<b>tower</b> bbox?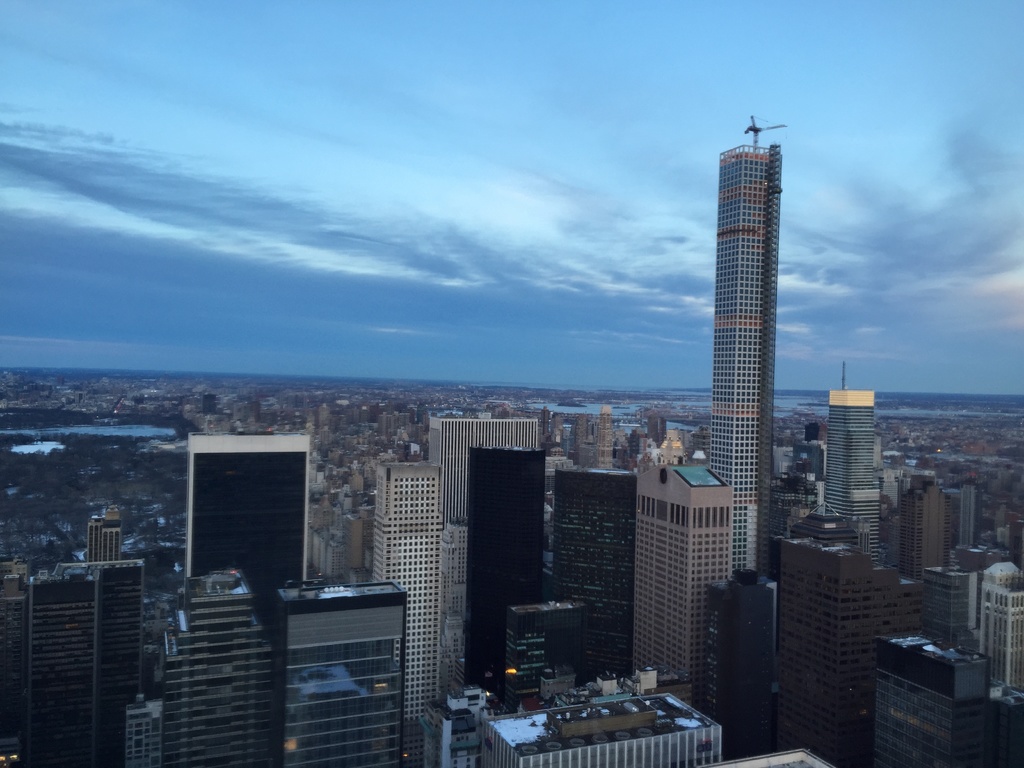
bbox=(634, 463, 735, 717)
